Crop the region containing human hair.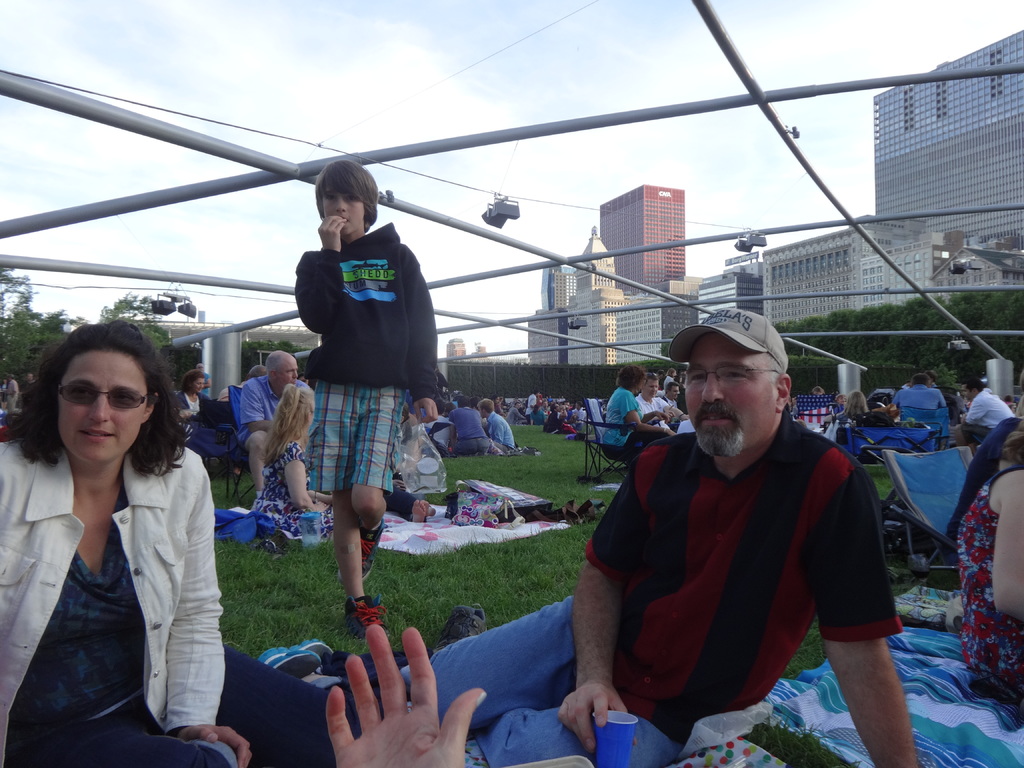
Crop region: (258, 381, 316, 470).
